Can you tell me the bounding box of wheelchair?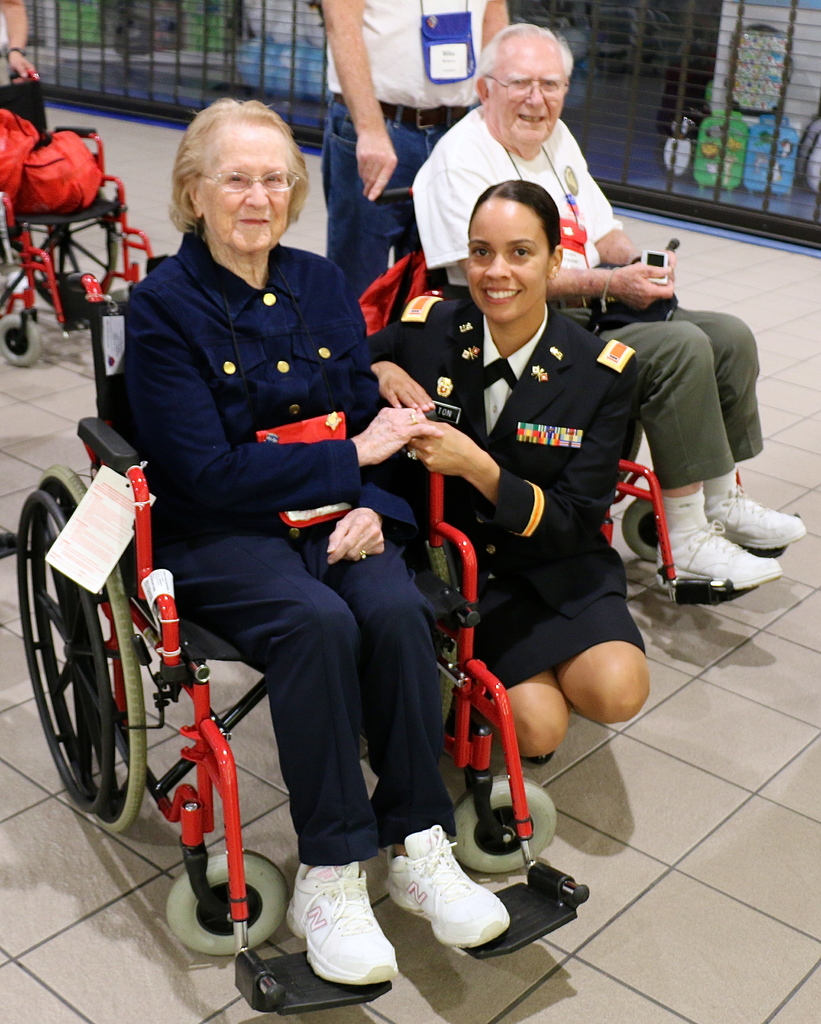
(339, 176, 690, 624).
